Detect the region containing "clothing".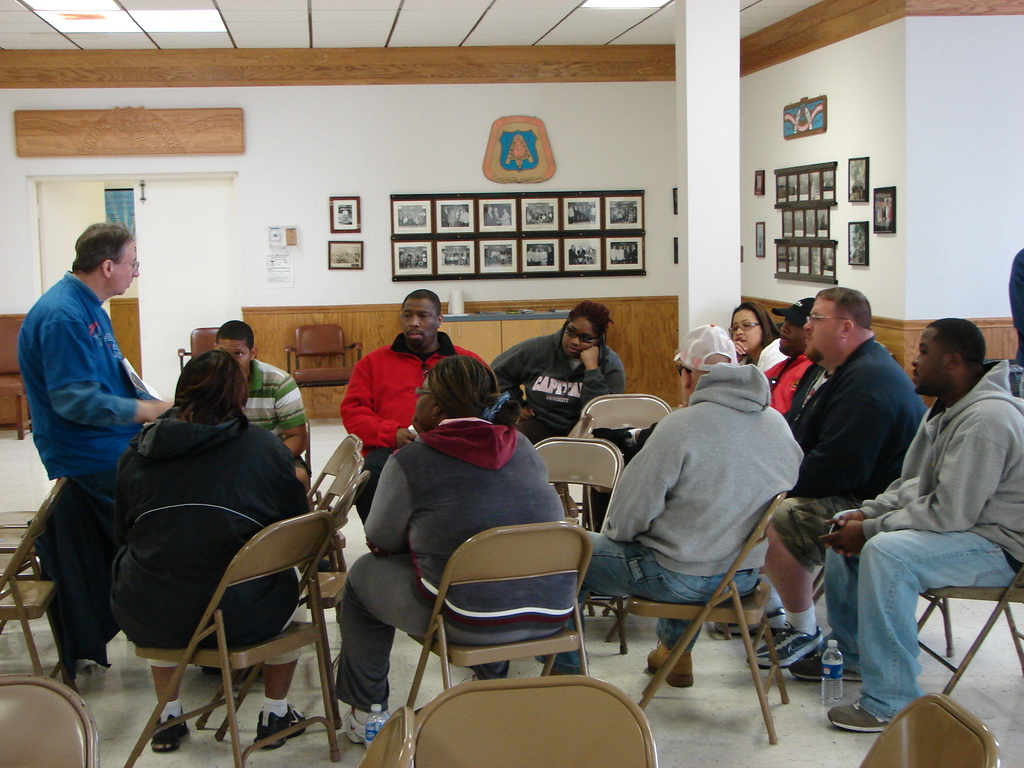
l=547, t=251, r=554, b=264.
